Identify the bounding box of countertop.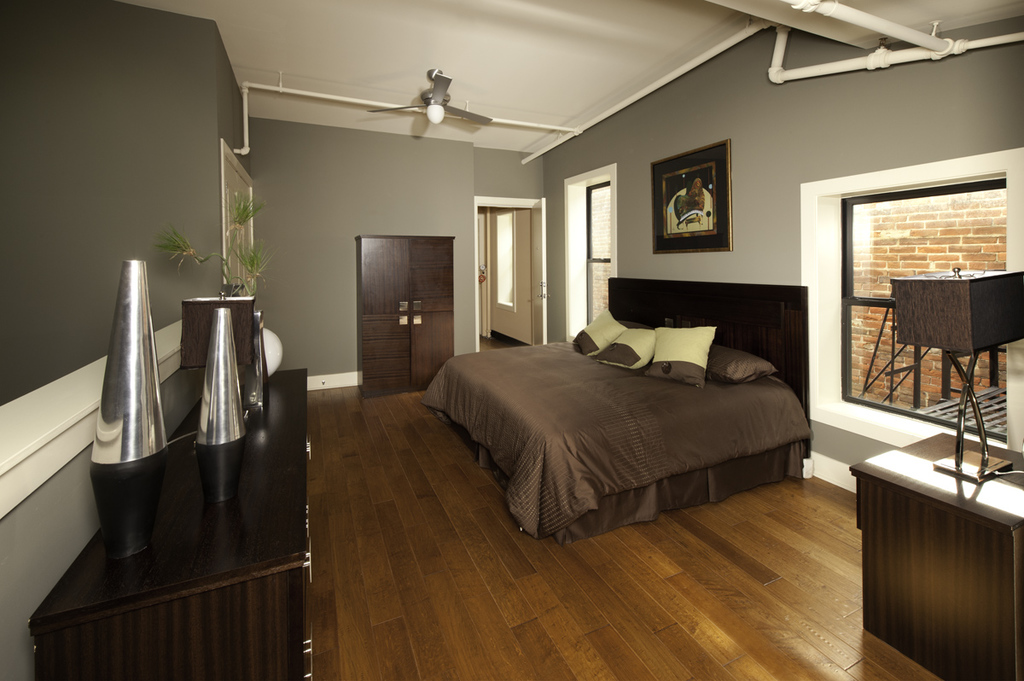
detection(26, 369, 309, 636).
